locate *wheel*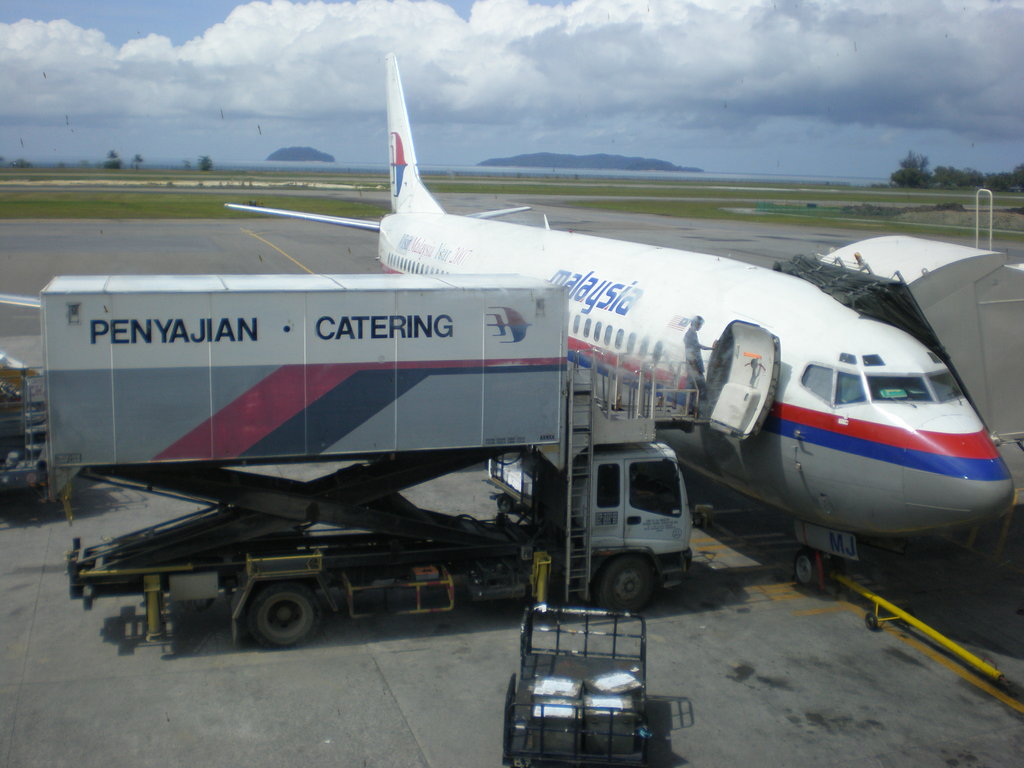
rect(794, 545, 826, 596)
